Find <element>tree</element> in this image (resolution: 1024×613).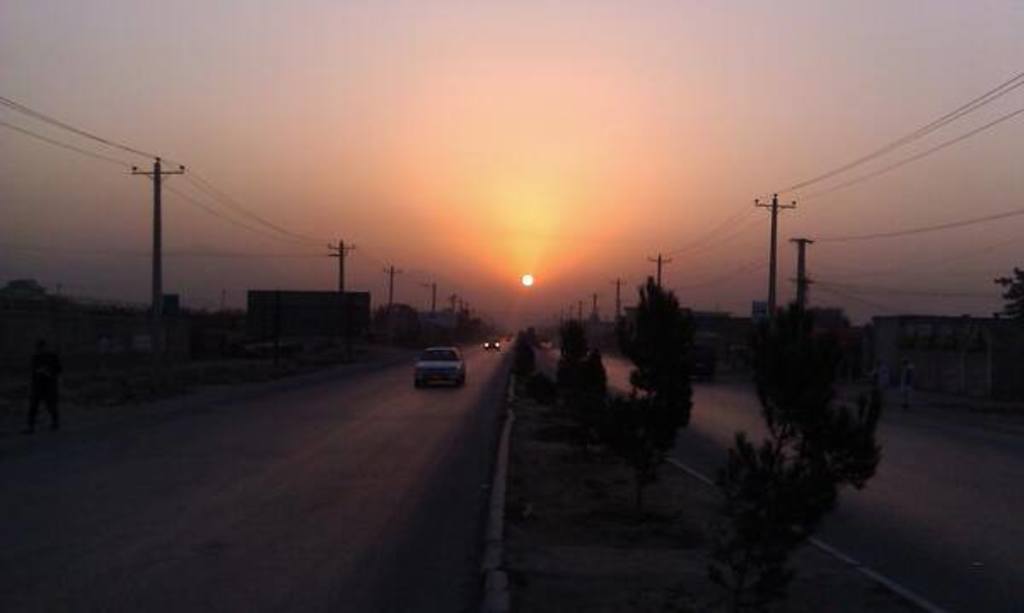
bbox(611, 270, 698, 454).
